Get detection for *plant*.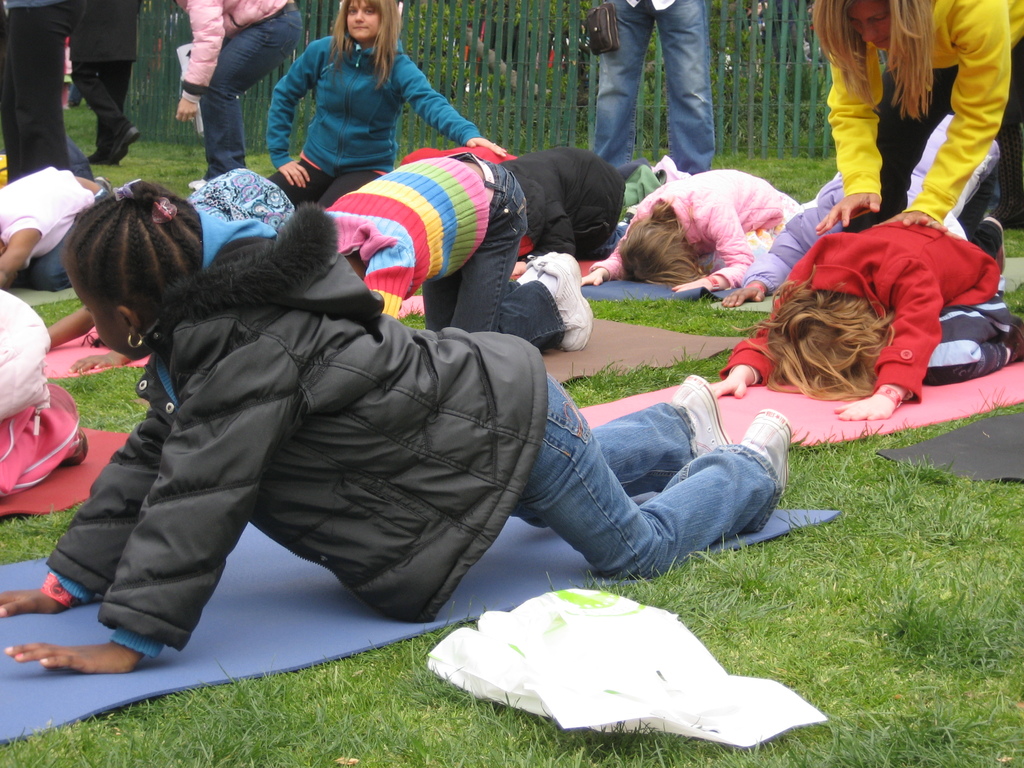
Detection: box=[1006, 222, 1023, 262].
